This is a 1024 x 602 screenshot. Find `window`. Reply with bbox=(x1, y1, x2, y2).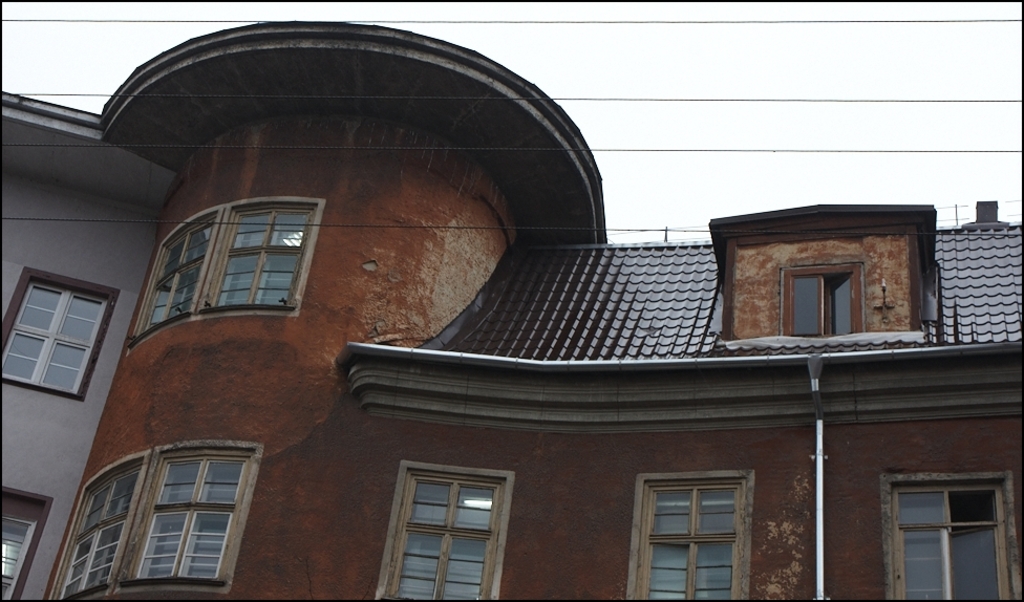
bbox=(876, 476, 1023, 601).
